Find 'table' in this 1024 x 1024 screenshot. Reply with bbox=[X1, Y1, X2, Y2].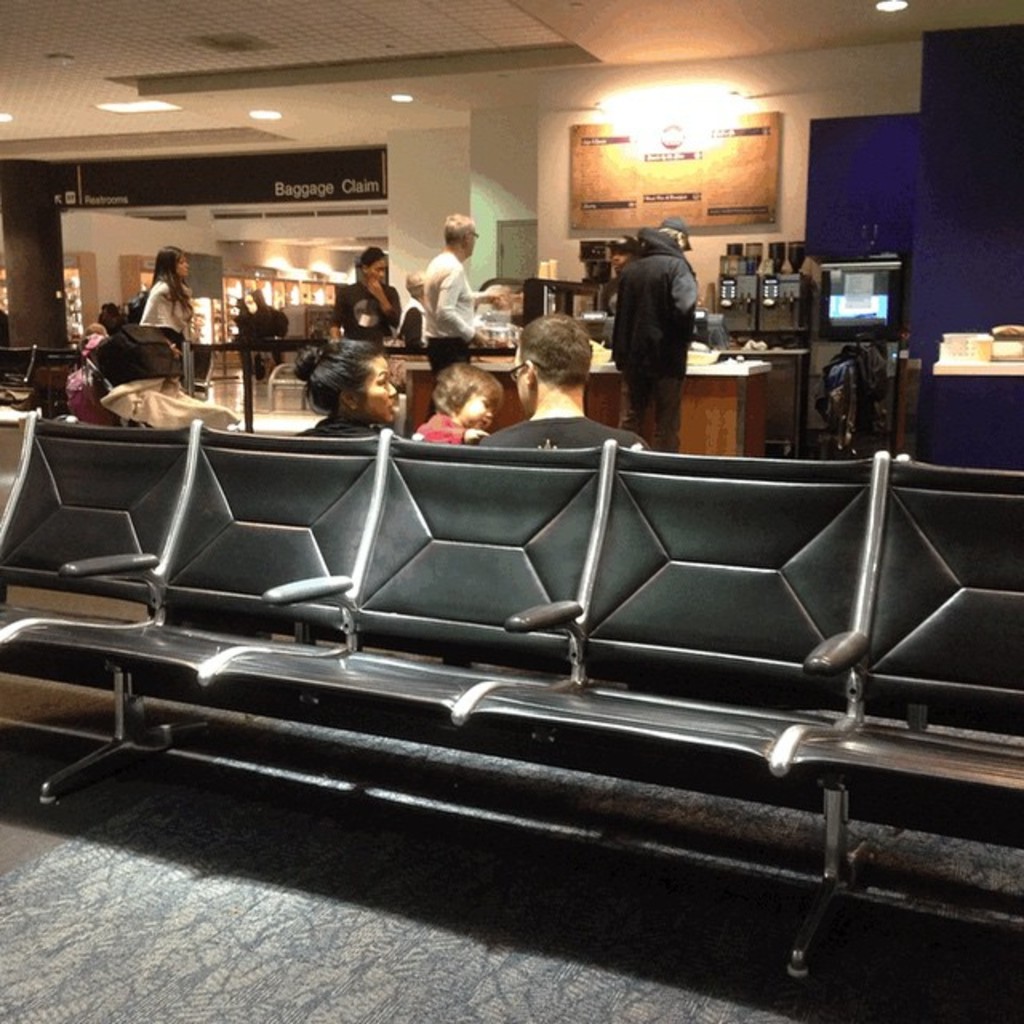
bbox=[400, 338, 814, 462].
